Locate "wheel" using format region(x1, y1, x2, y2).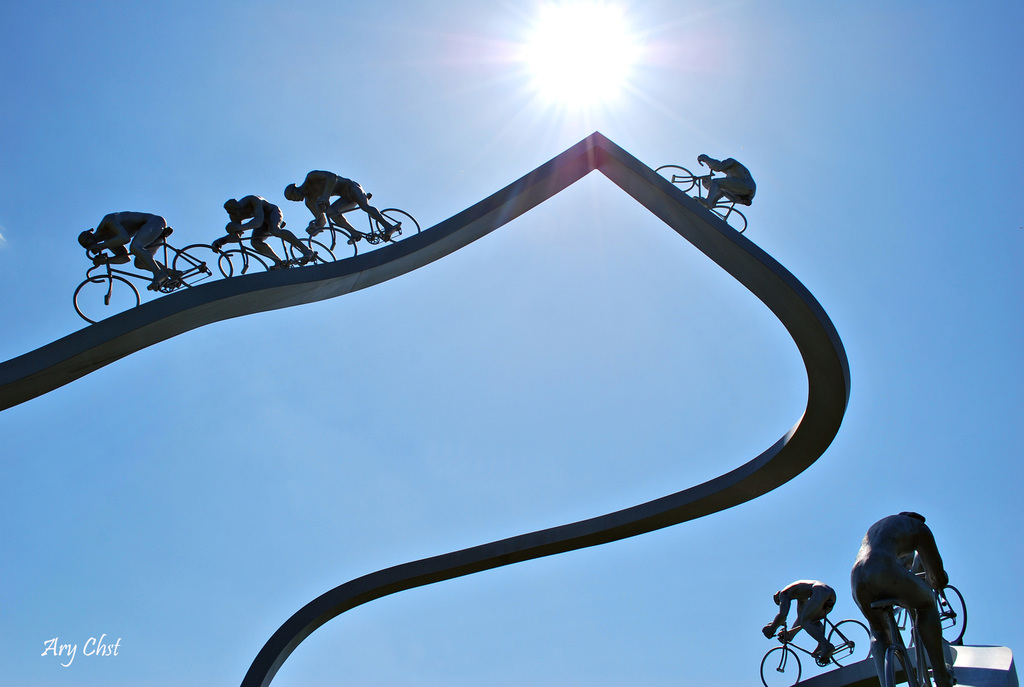
region(220, 250, 267, 276).
